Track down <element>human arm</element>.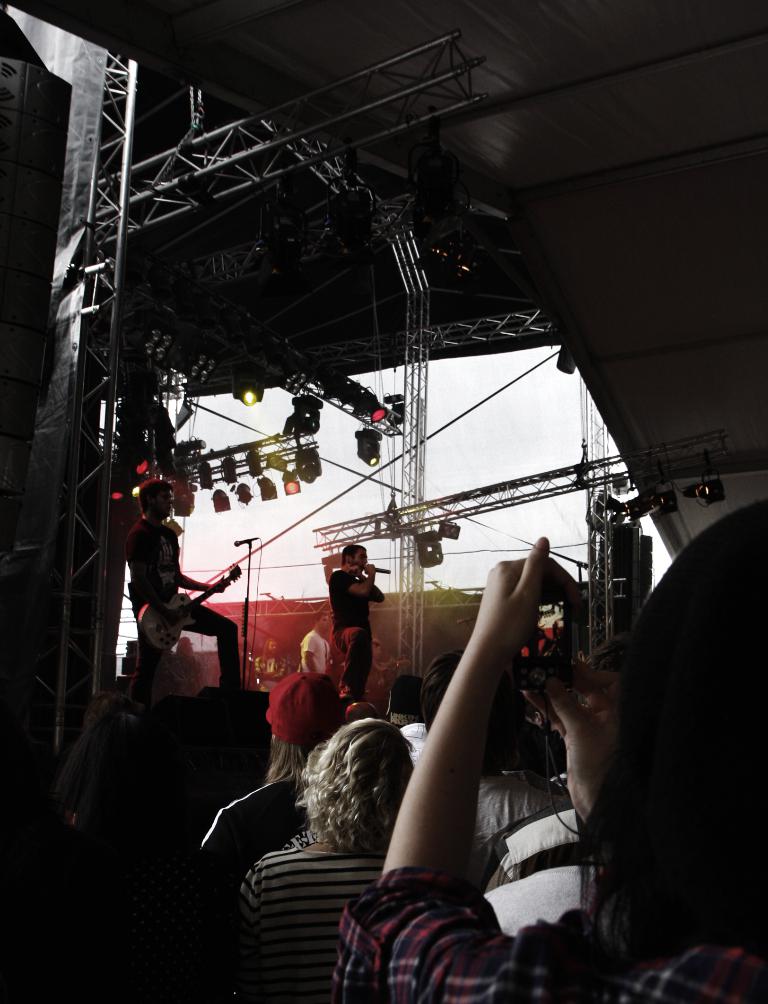
Tracked to {"x1": 172, "y1": 569, "x2": 229, "y2": 594}.
